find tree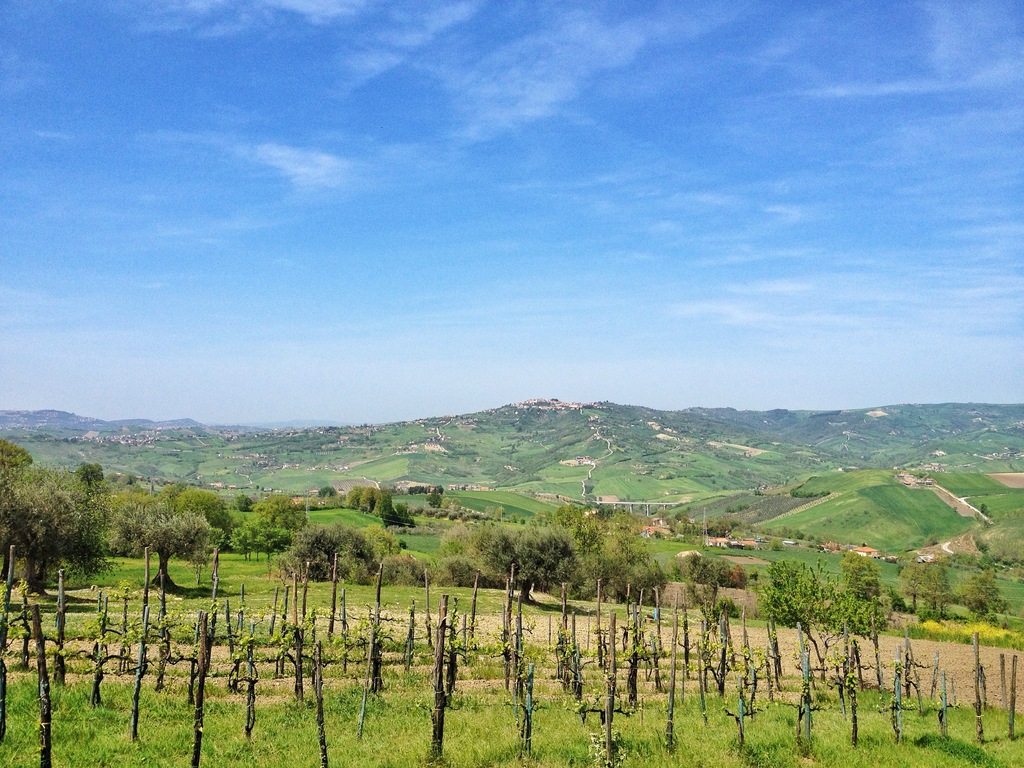
[left=0, top=463, right=108, bottom=549]
